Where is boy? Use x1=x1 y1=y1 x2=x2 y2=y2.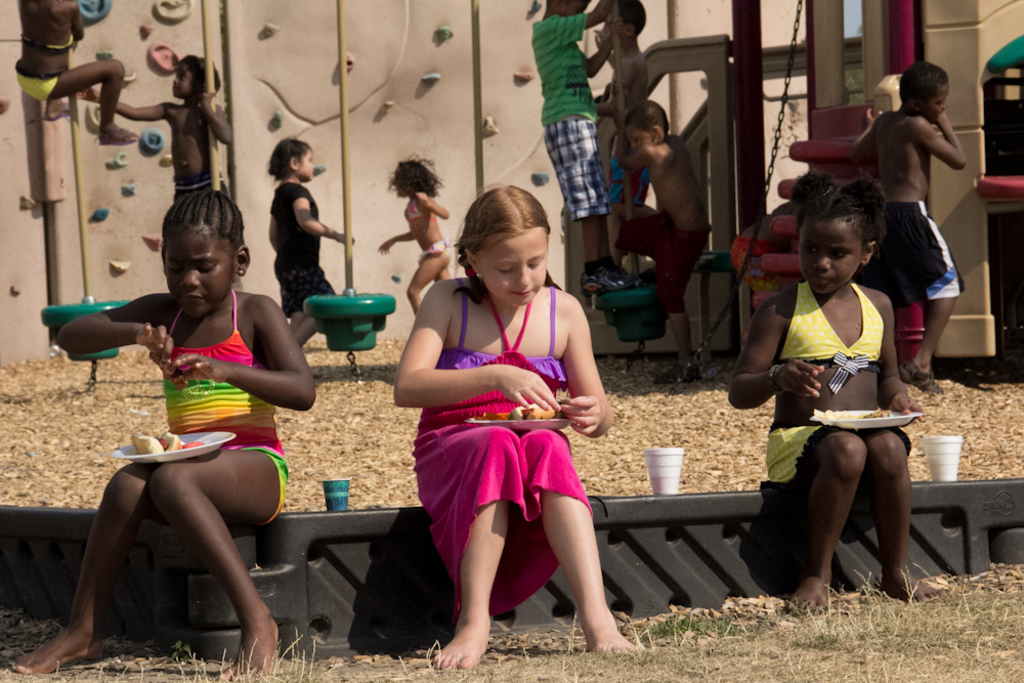
x1=517 y1=0 x2=646 y2=298.
